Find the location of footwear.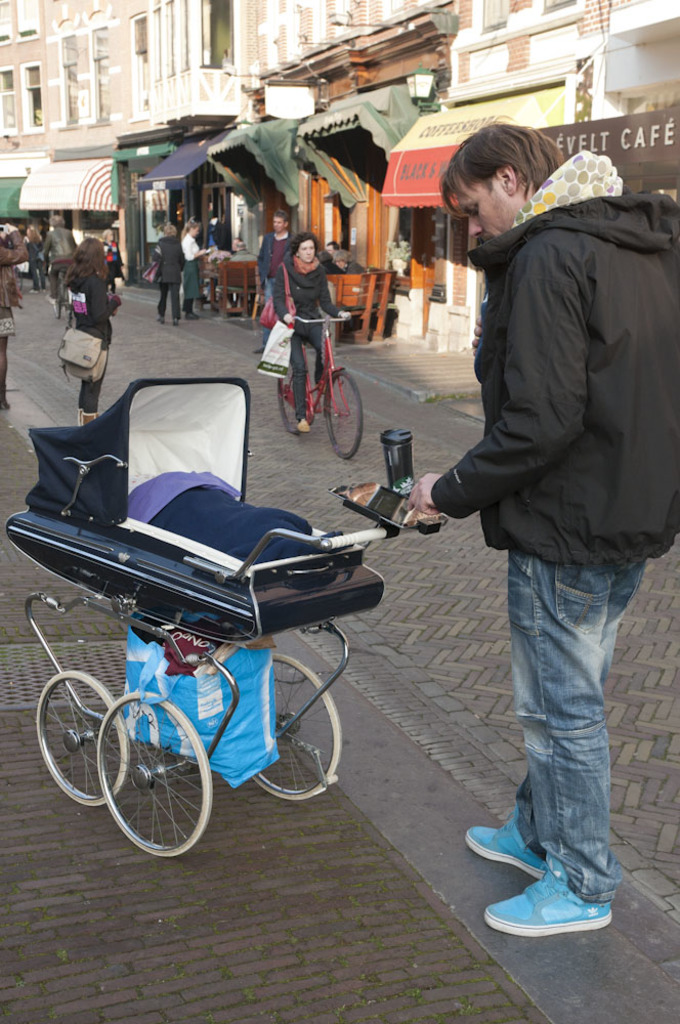
Location: bbox(462, 810, 547, 873).
